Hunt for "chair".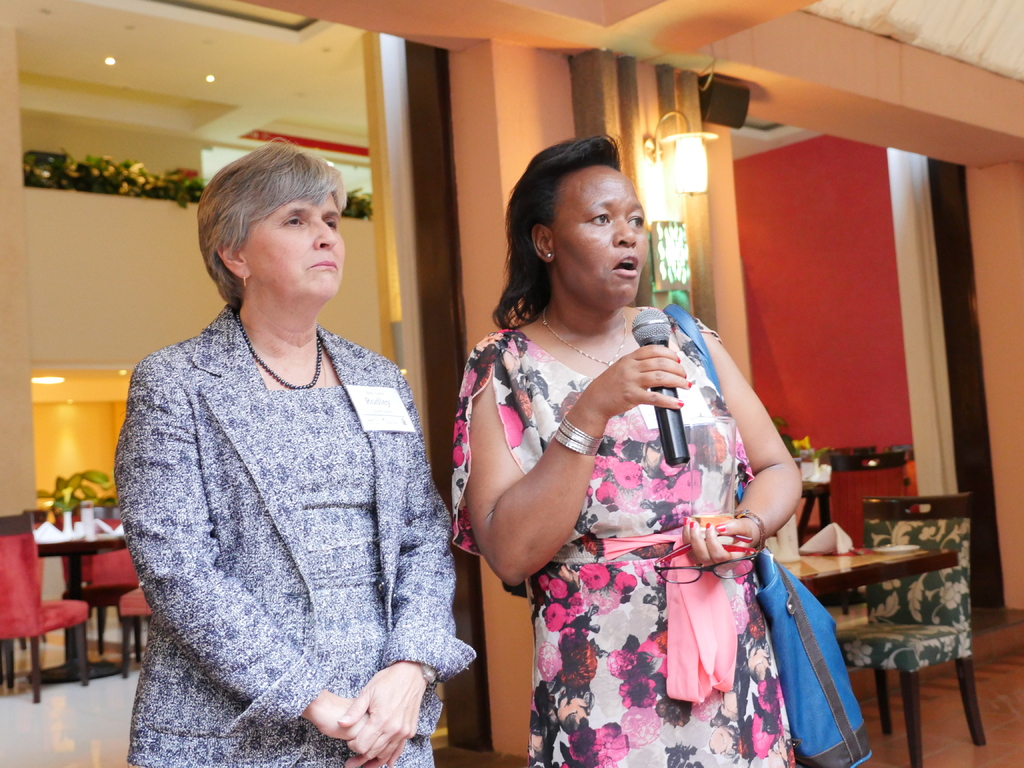
Hunted down at [118, 589, 157, 669].
